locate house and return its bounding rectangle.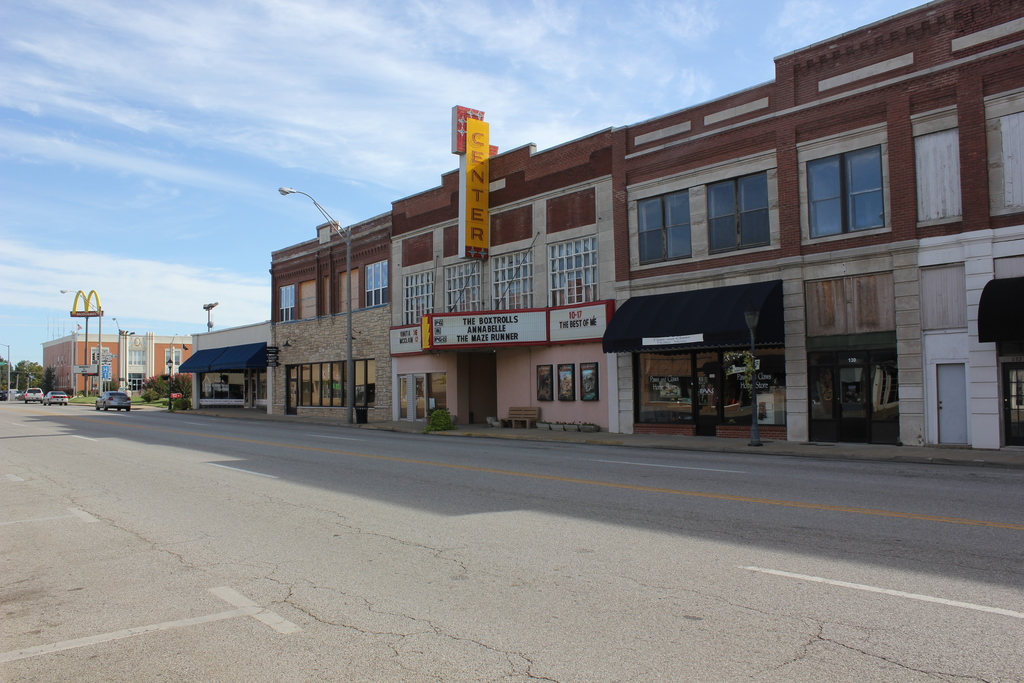
pyautogui.locateOnScreen(382, 124, 612, 435).
